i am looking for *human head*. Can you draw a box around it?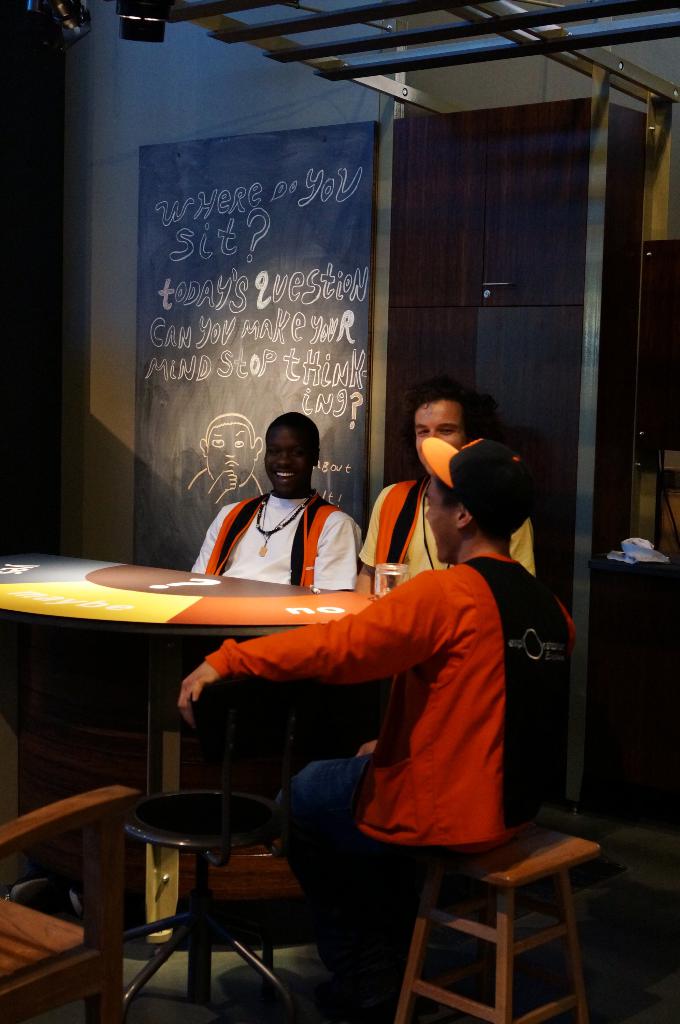
Sure, the bounding box is crop(249, 415, 327, 493).
